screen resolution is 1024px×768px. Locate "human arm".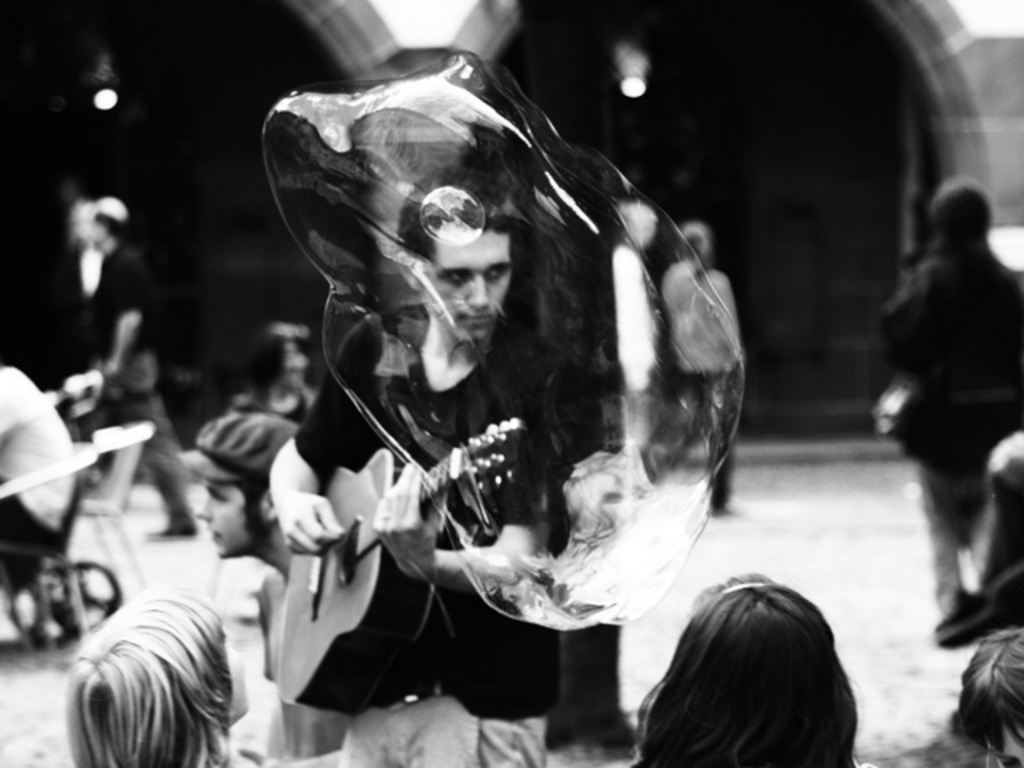
rect(267, 320, 379, 555).
